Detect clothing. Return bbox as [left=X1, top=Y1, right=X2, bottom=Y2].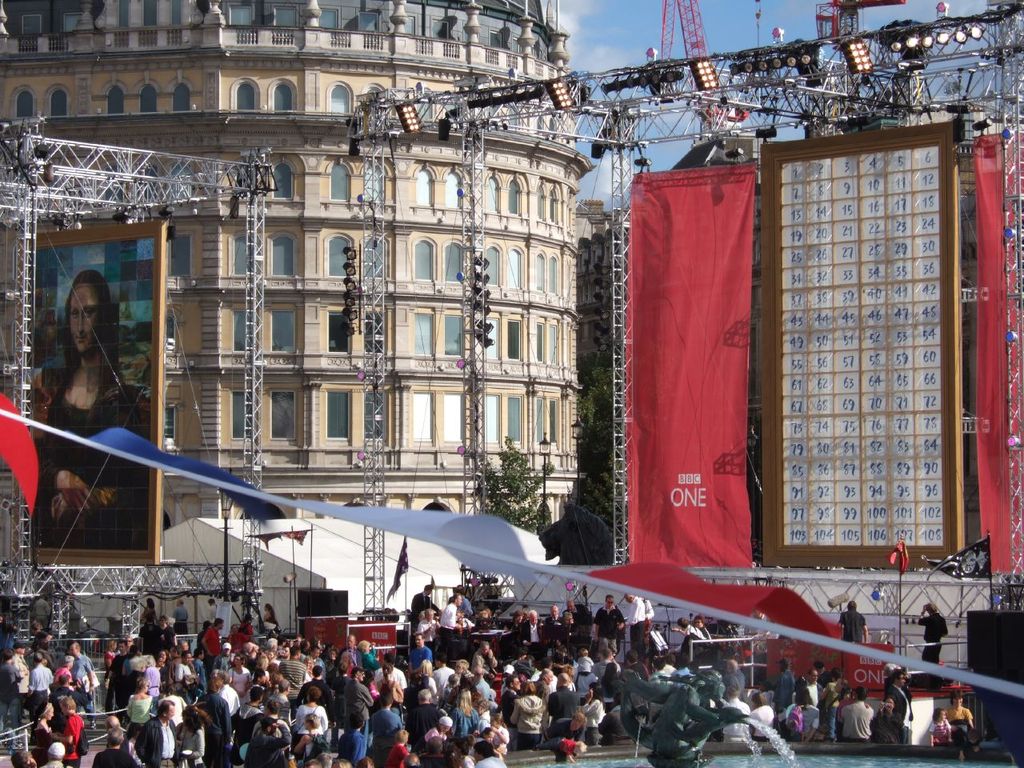
[left=374, top=706, right=405, bottom=749].
